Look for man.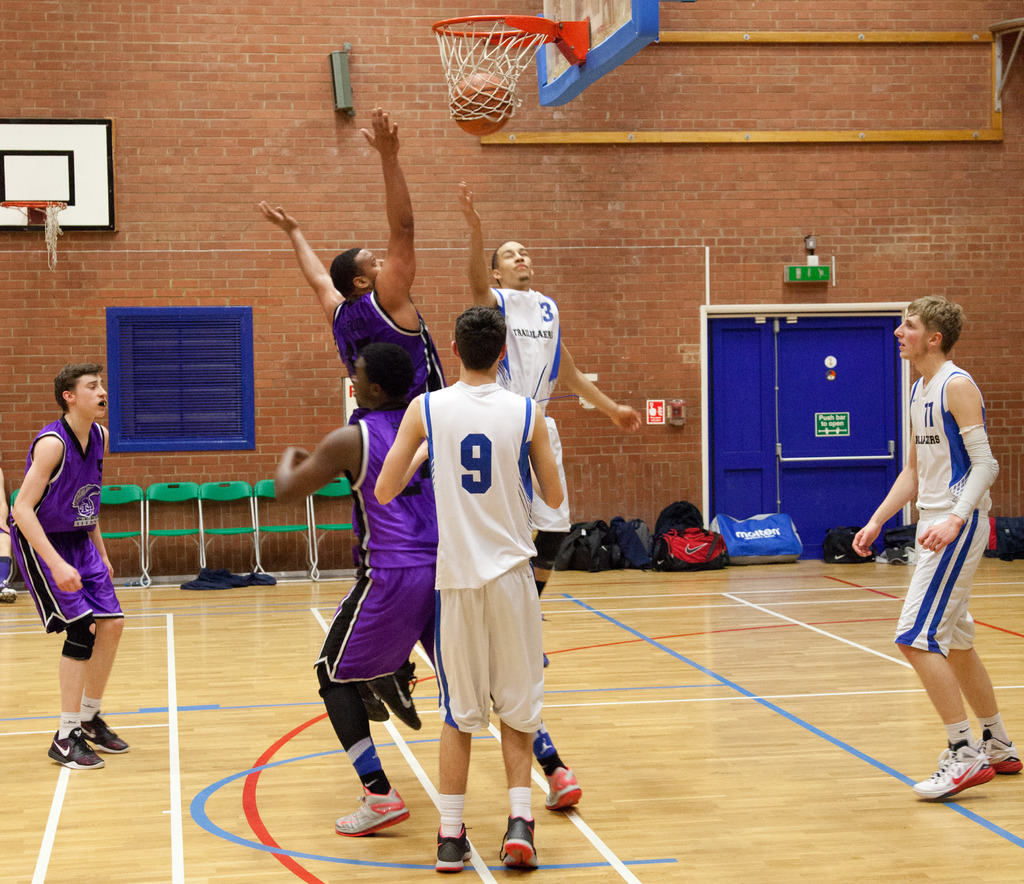
Found: bbox=[374, 308, 564, 876].
